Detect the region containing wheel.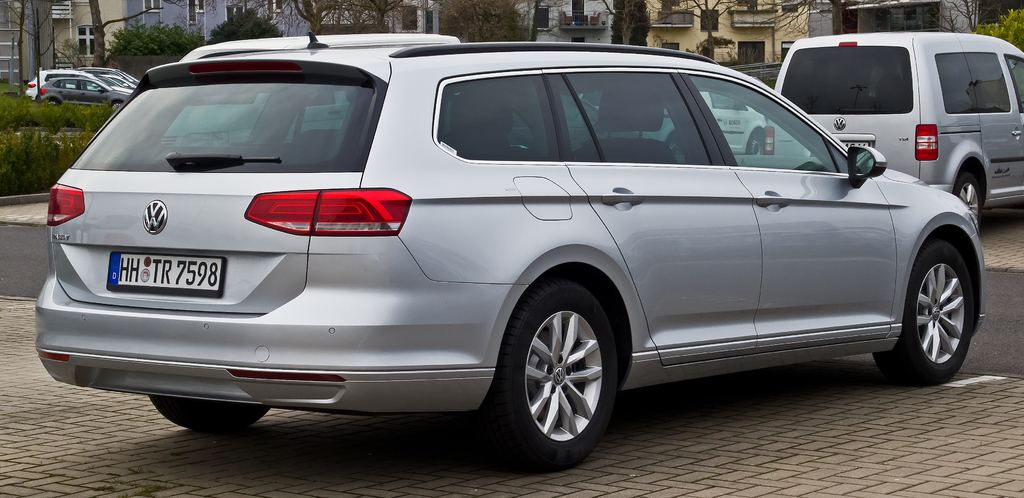
{"x1": 748, "y1": 130, "x2": 764, "y2": 154}.
